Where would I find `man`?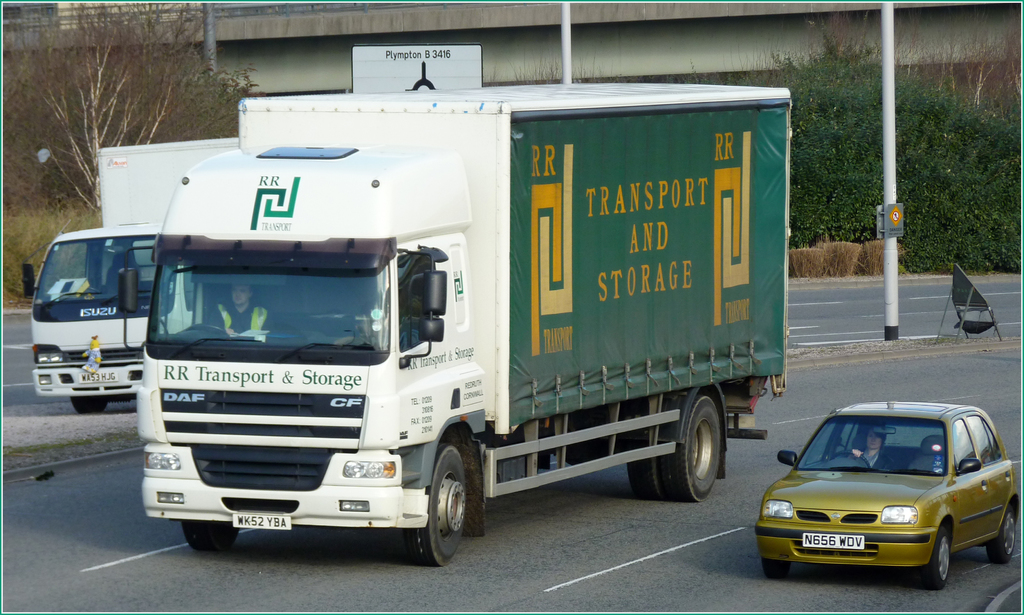
At (left=840, top=428, right=890, bottom=470).
